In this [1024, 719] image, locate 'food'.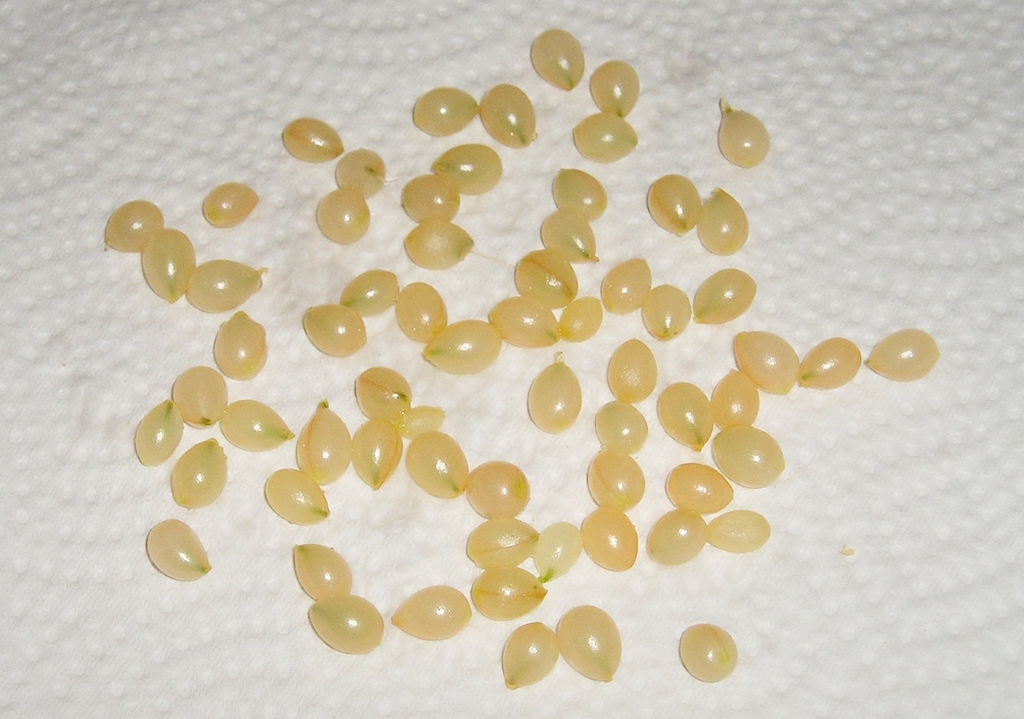
Bounding box: crop(582, 444, 645, 507).
